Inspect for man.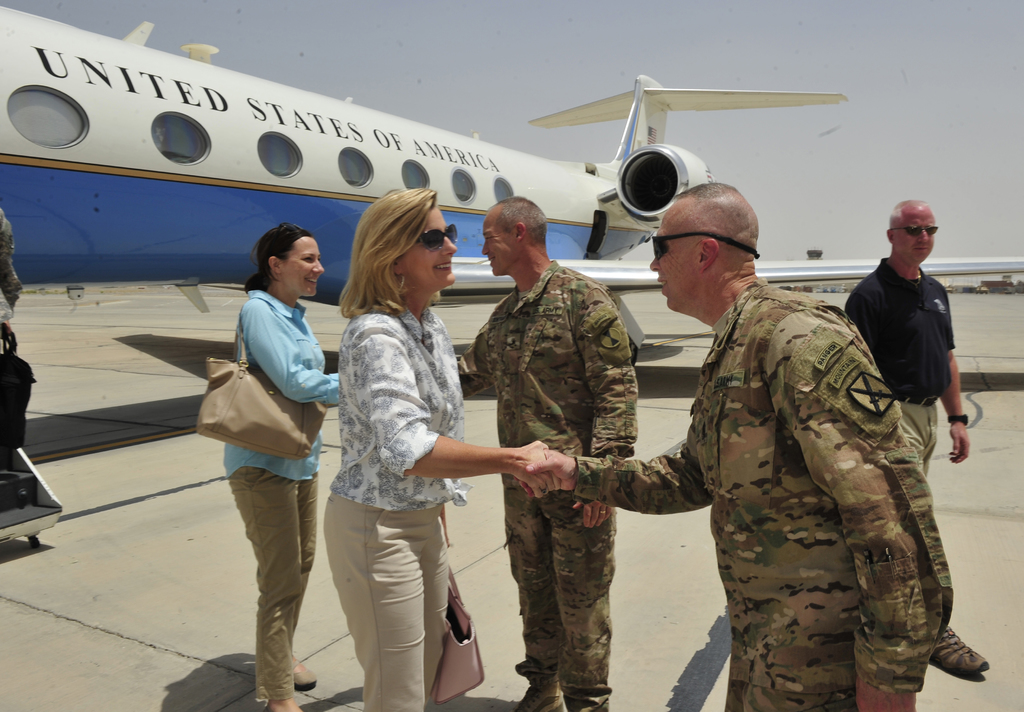
Inspection: select_region(581, 177, 956, 704).
